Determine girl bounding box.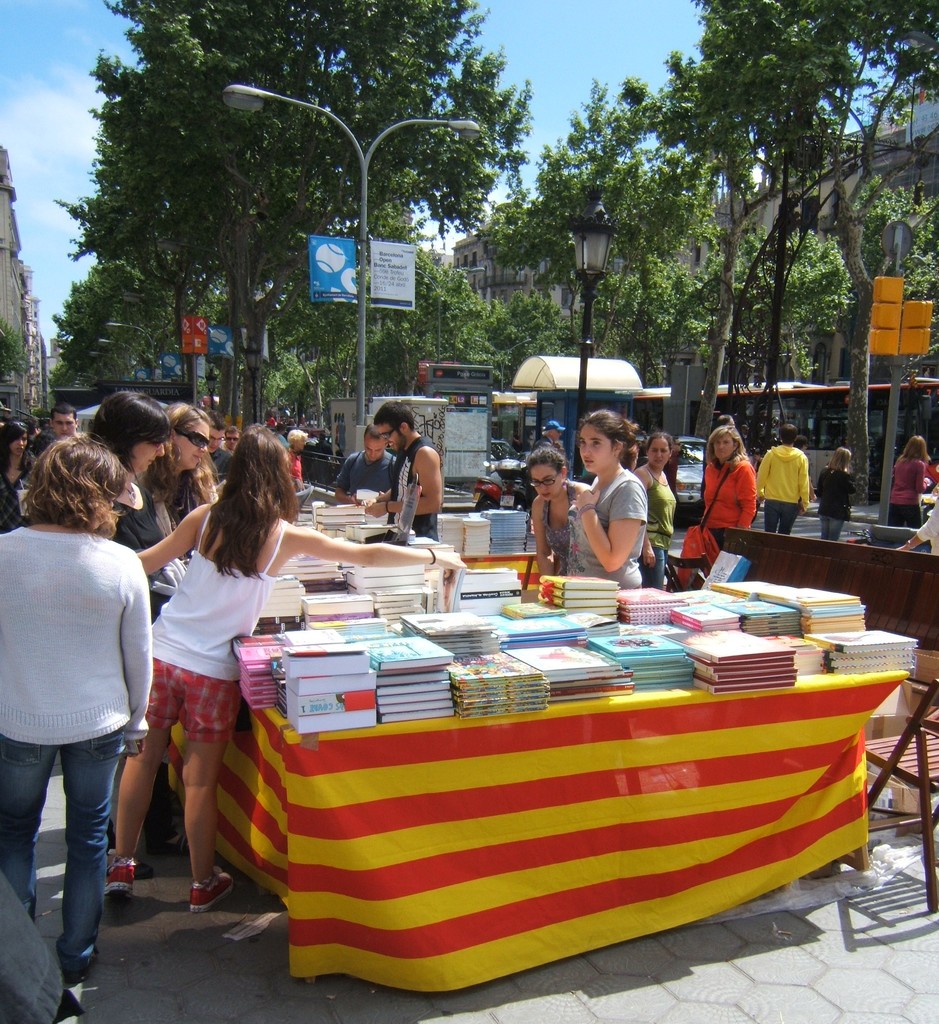
Determined: 529 444 588 577.
